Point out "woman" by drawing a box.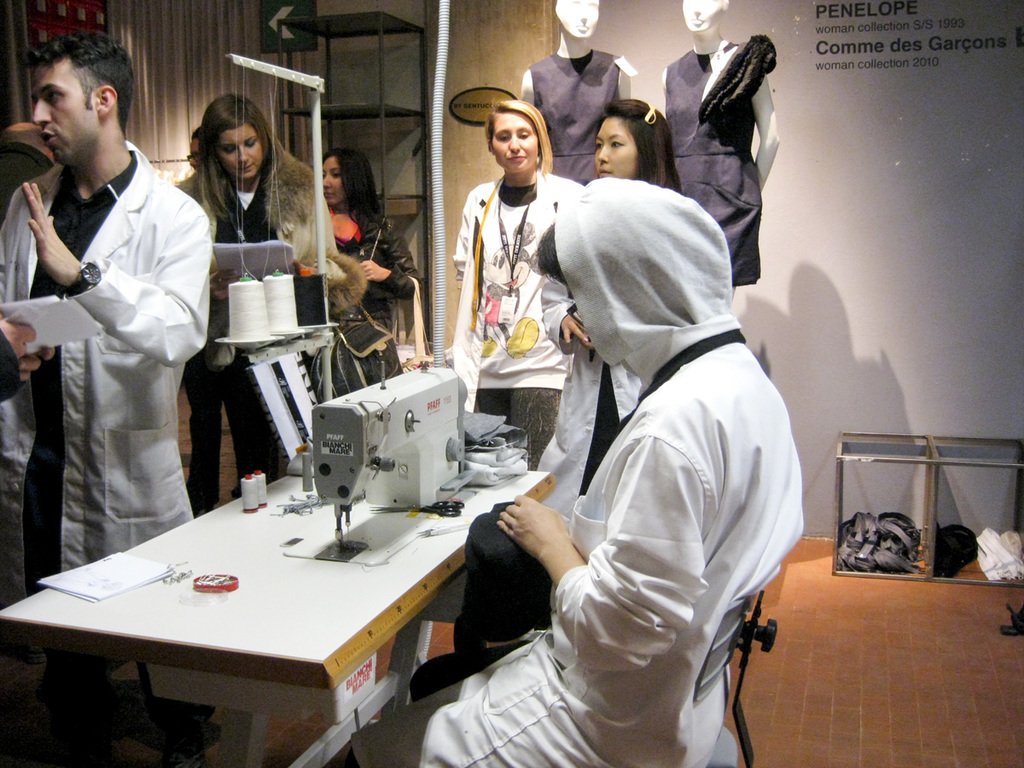
locate(446, 95, 582, 469).
